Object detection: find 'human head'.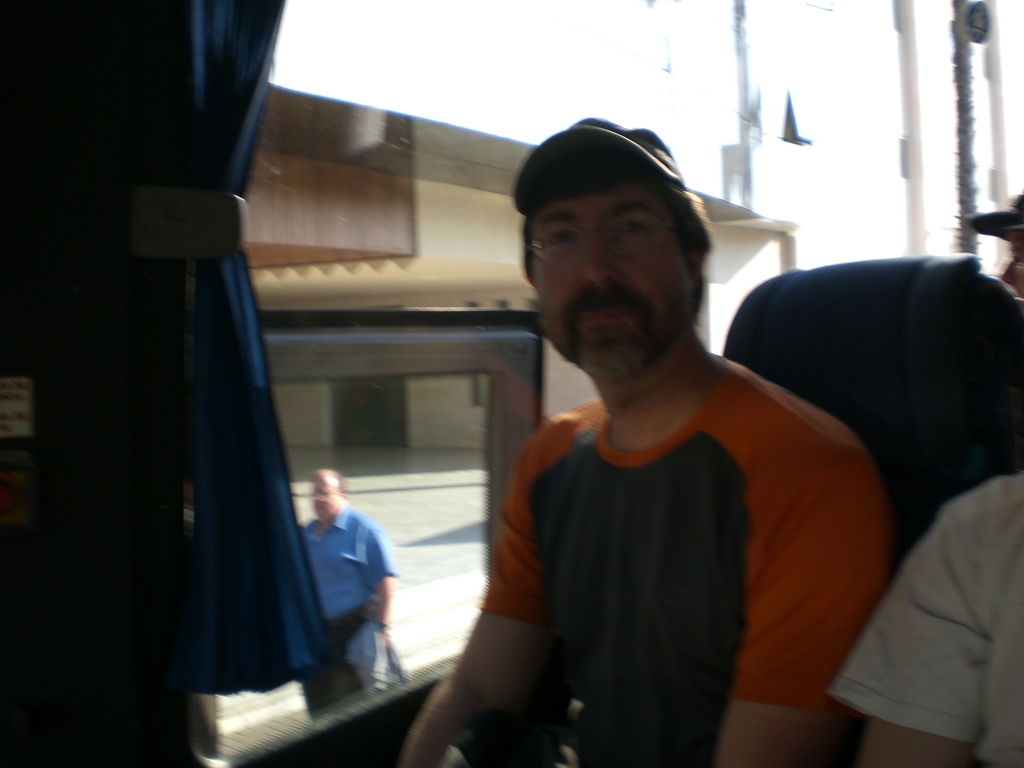
l=307, t=468, r=346, b=519.
